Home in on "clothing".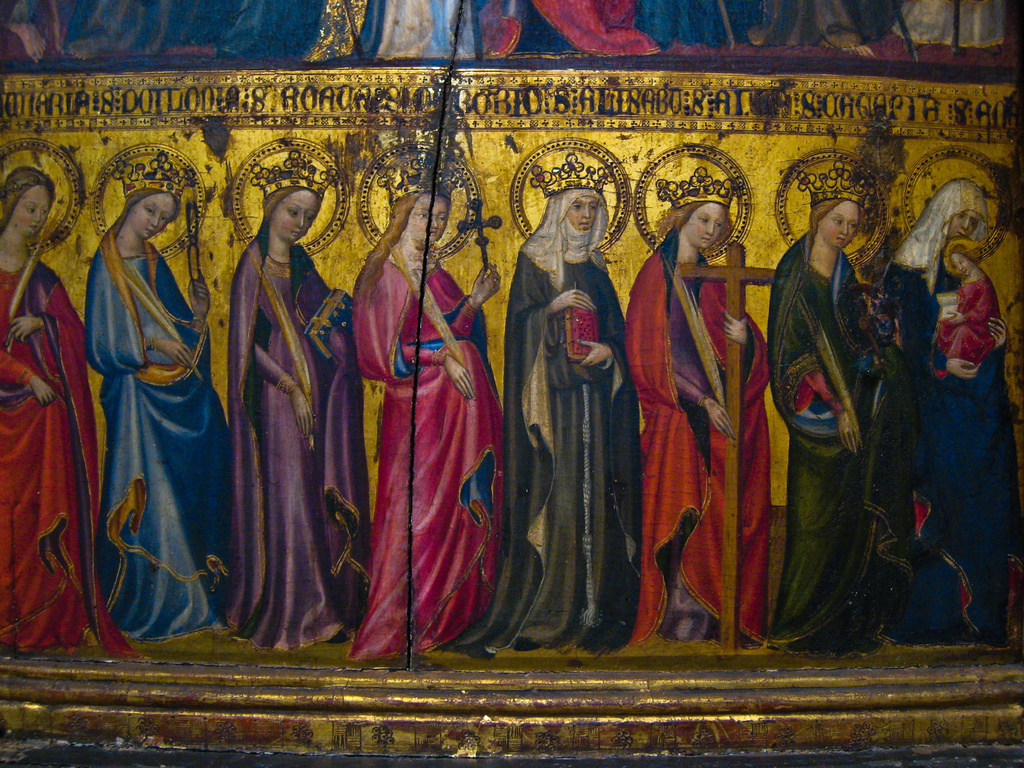
Homed in at {"x1": 880, "y1": 254, "x2": 1022, "y2": 641}.
